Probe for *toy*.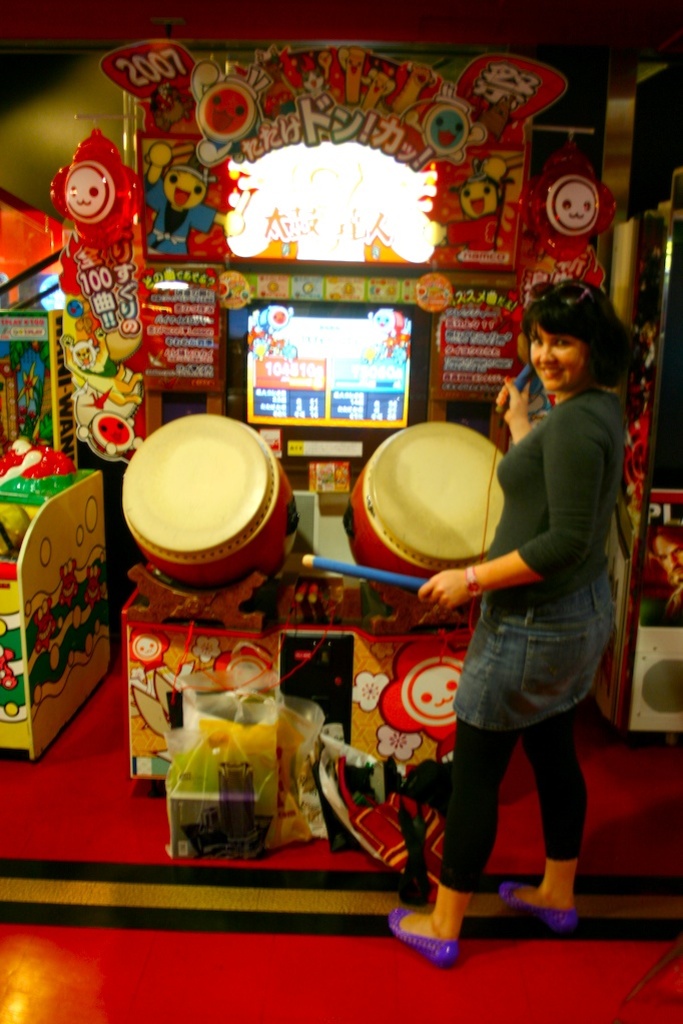
Probe result: {"left": 378, "top": 634, "right": 471, "bottom": 765}.
